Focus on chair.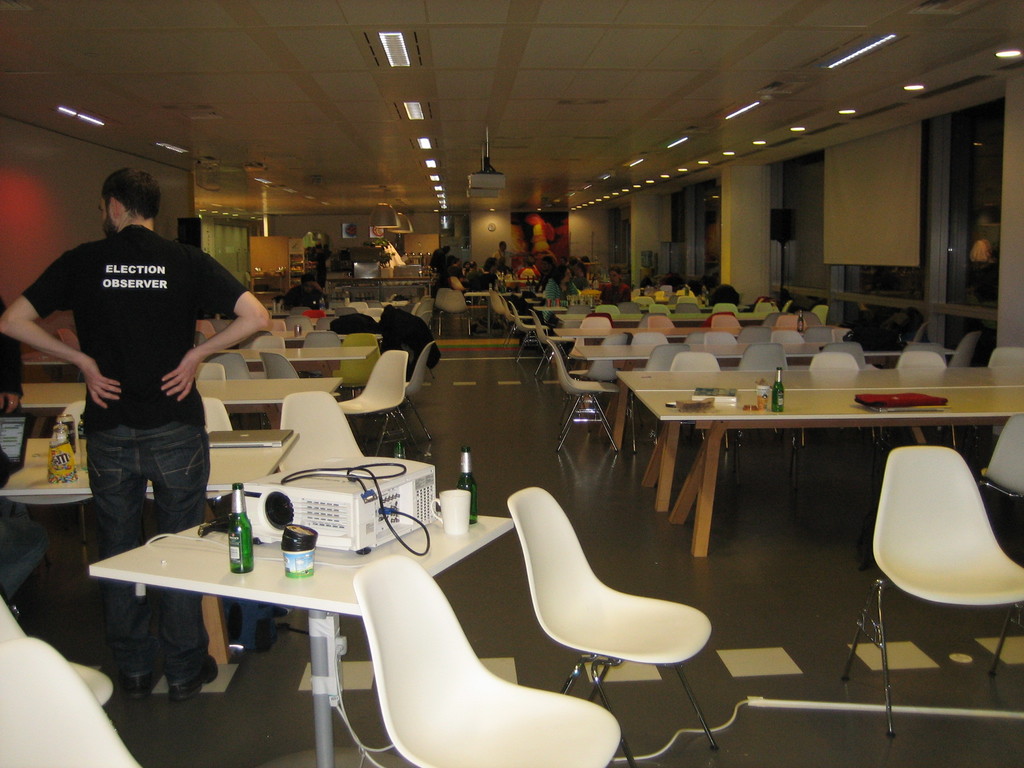
Focused at region(904, 321, 925, 348).
